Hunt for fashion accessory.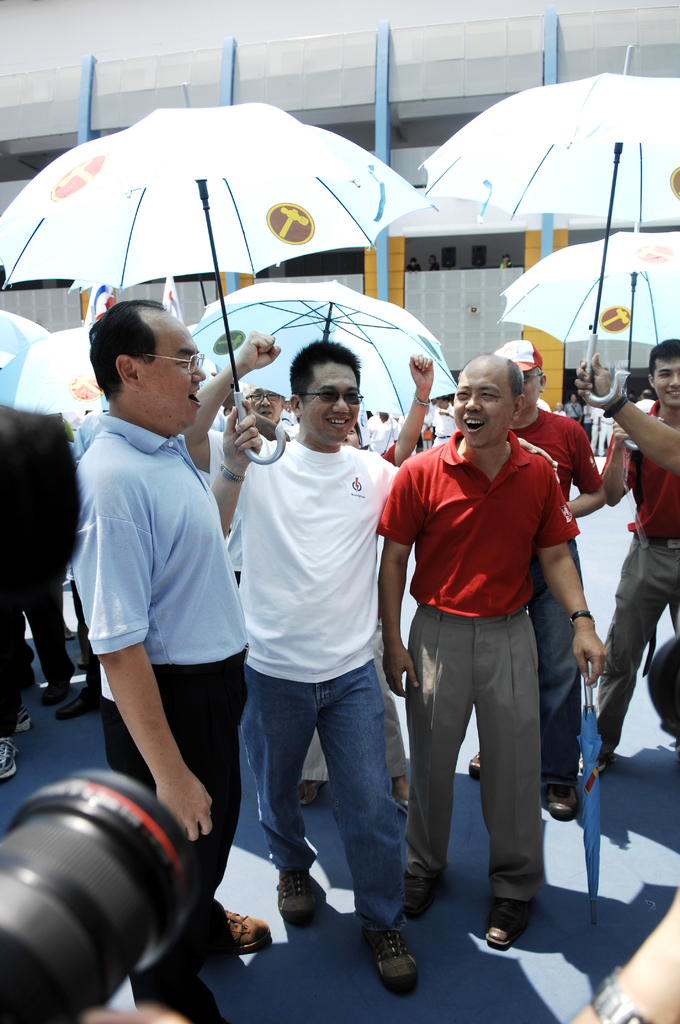
Hunted down at 206:909:273:952.
